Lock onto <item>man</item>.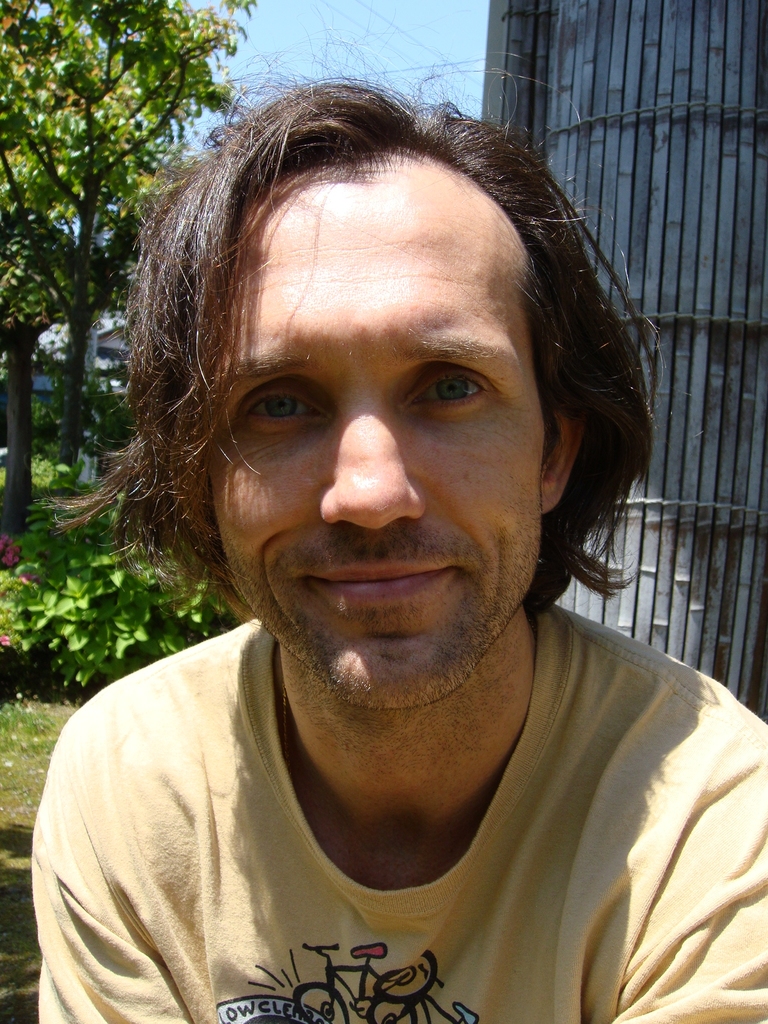
Locked: BBox(22, 27, 767, 1023).
